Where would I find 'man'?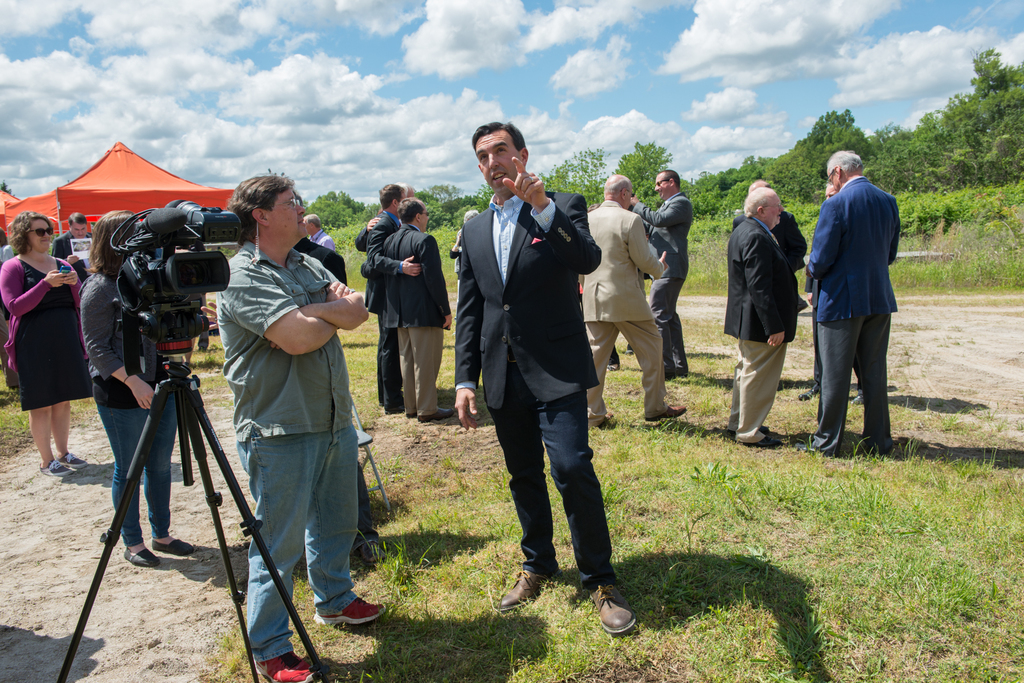
At region(732, 178, 799, 304).
